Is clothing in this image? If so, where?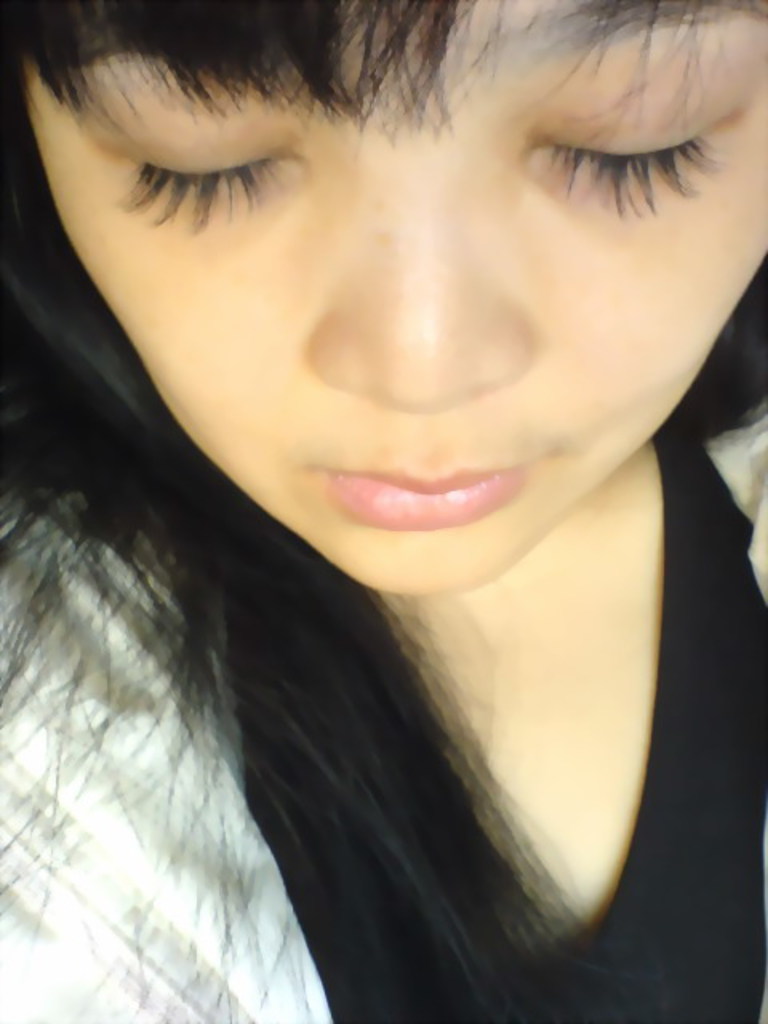
Yes, at detection(0, 362, 766, 1022).
